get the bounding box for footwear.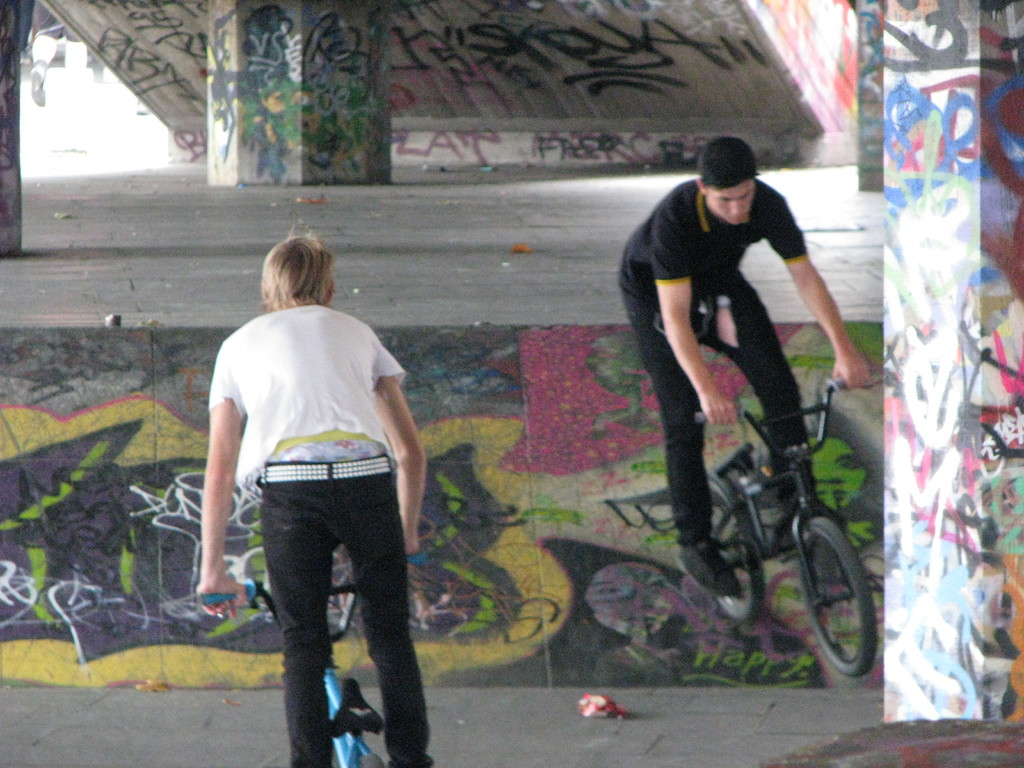
(673,531,746,598).
